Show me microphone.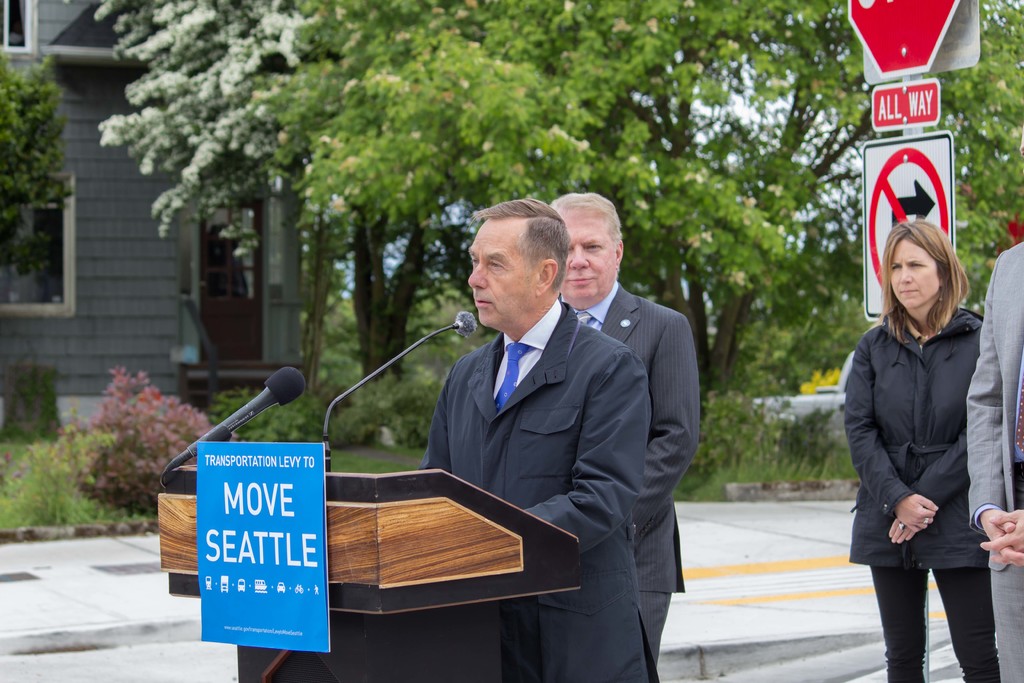
microphone is here: BBox(424, 306, 484, 345).
